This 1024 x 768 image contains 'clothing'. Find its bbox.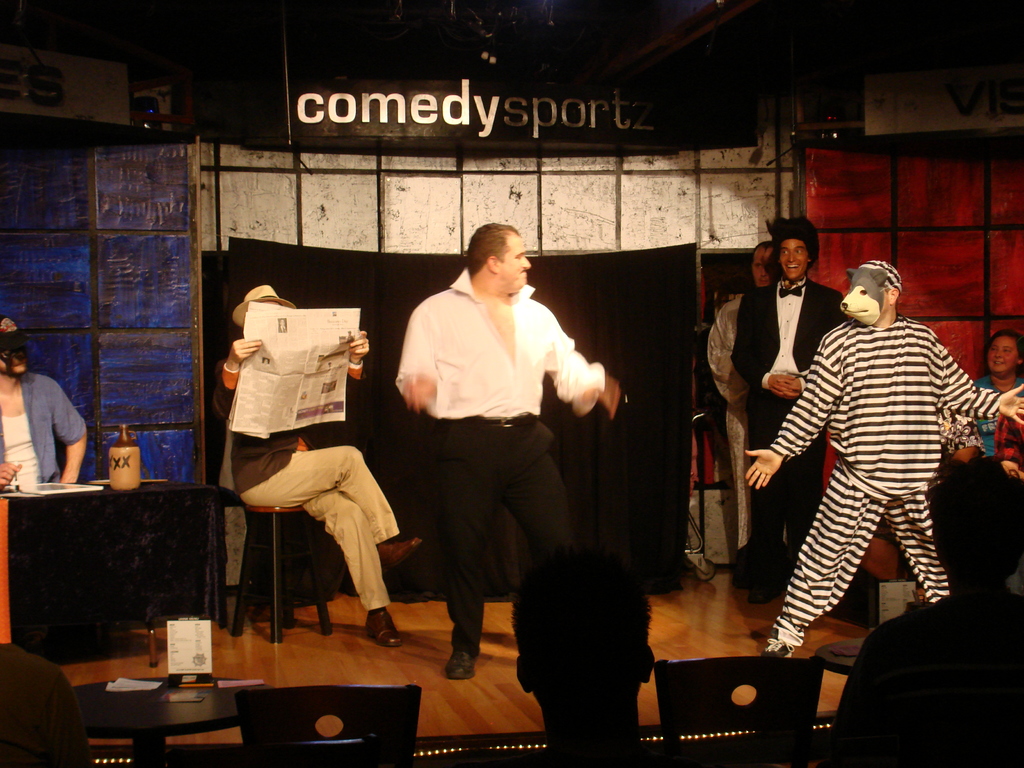
[773,466,953,644].
